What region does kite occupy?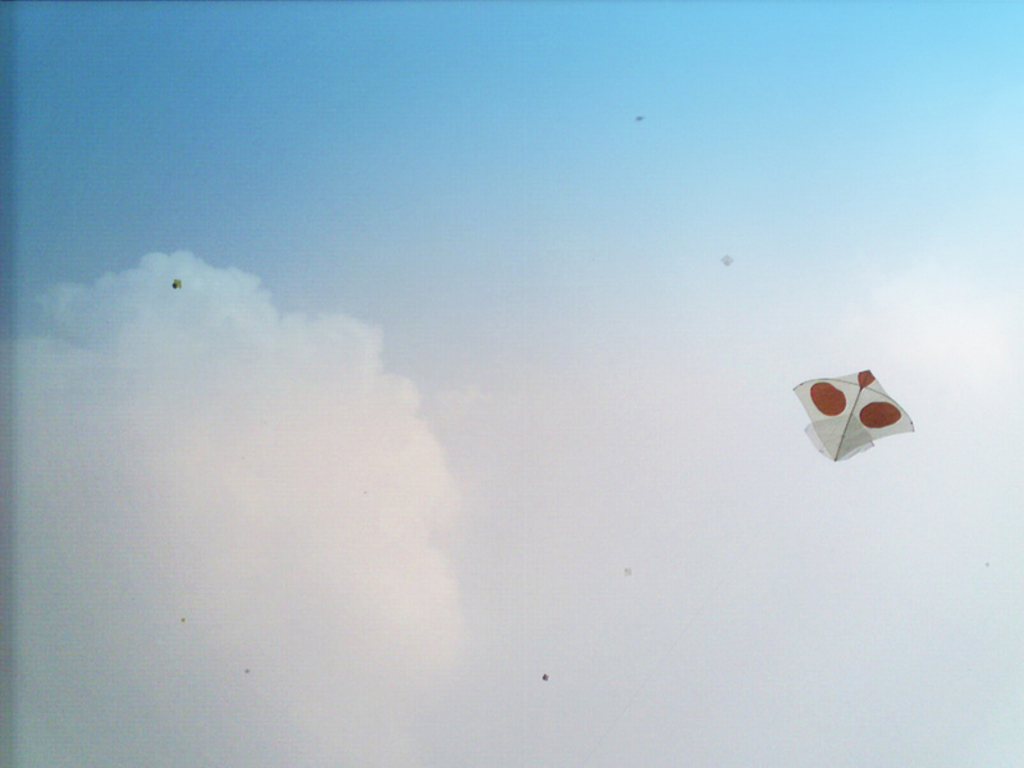
BBox(782, 360, 882, 483).
